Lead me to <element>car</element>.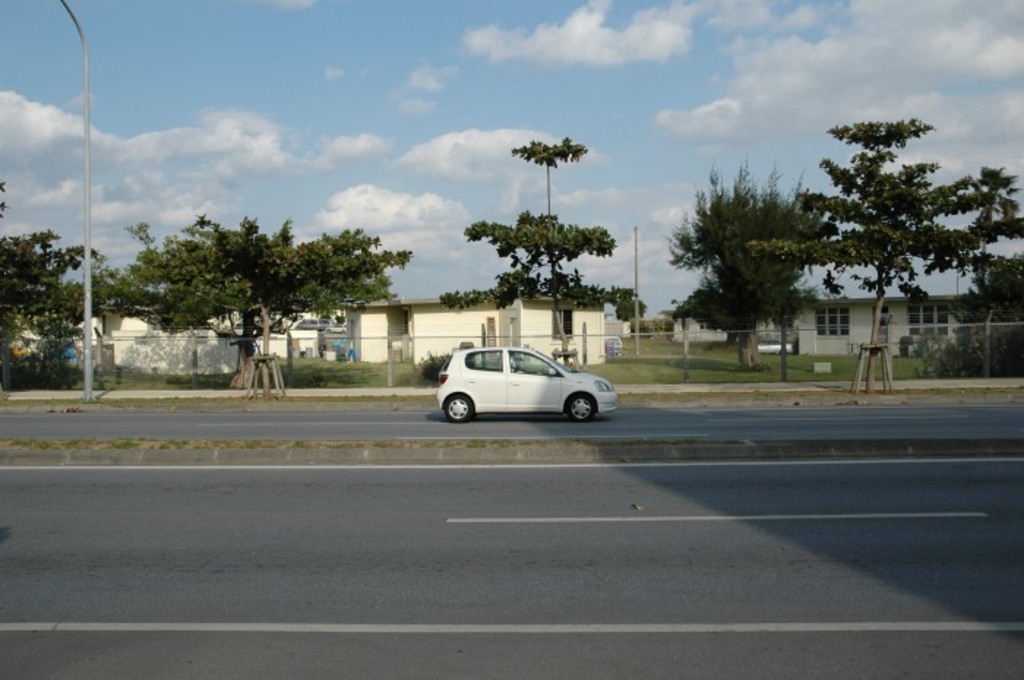
Lead to locate(436, 345, 619, 424).
